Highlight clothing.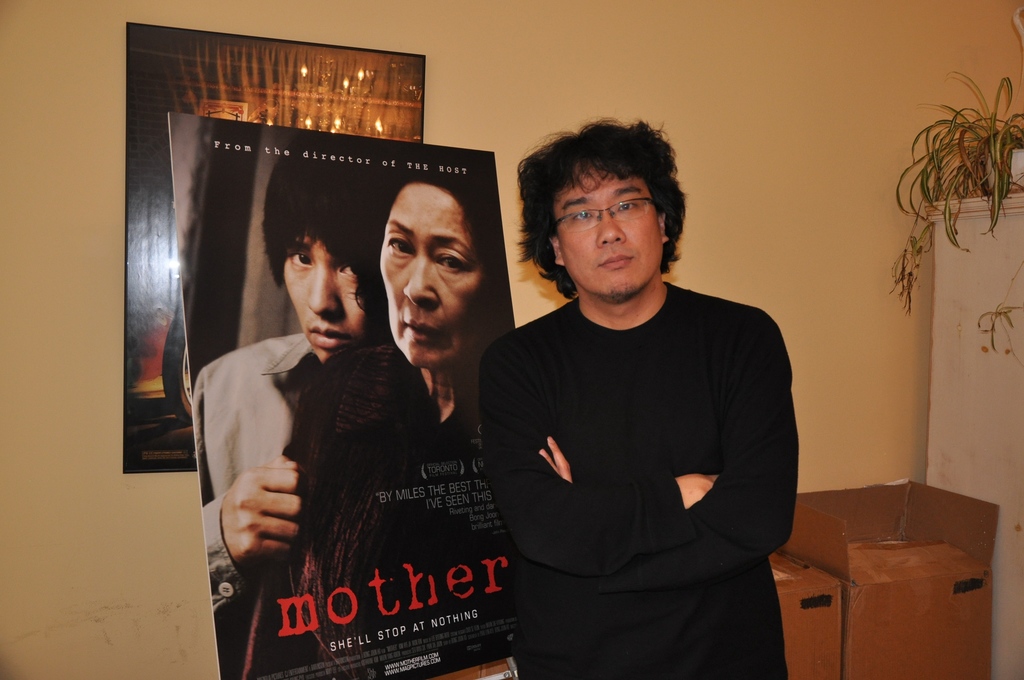
Highlighted region: <box>295,353,474,660</box>.
